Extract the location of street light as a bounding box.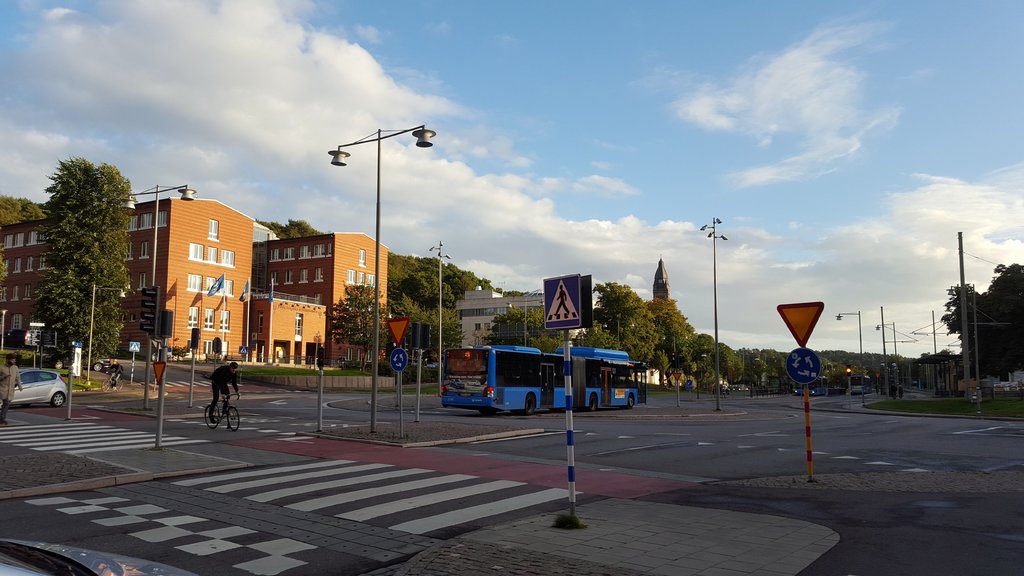
locate(85, 284, 132, 386).
